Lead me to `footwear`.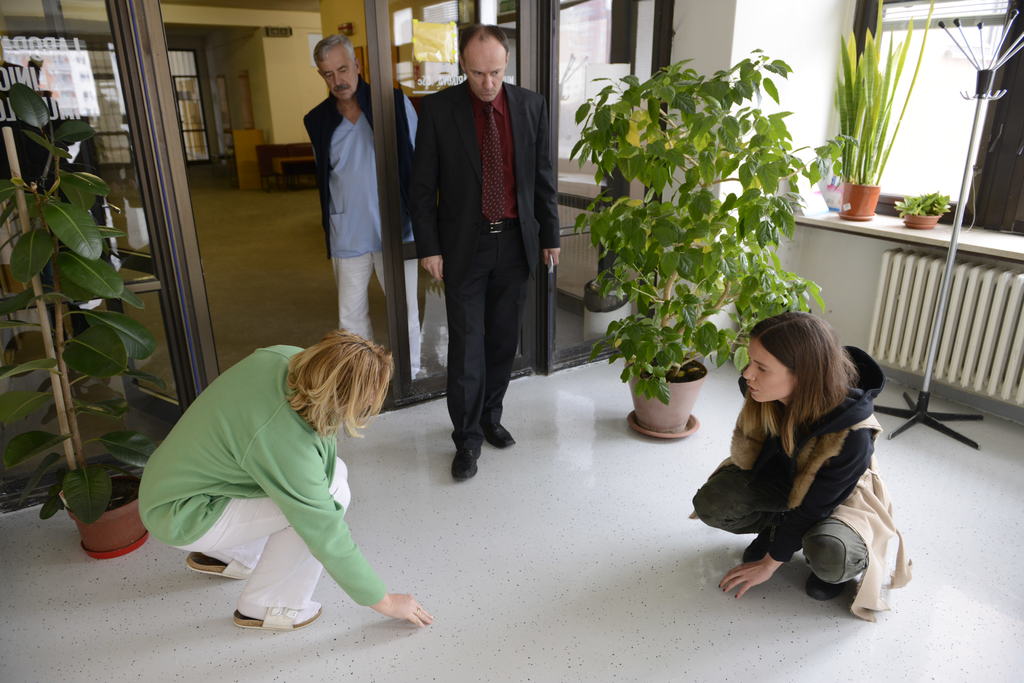
Lead to [x1=186, y1=554, x2=252, y2=580].
